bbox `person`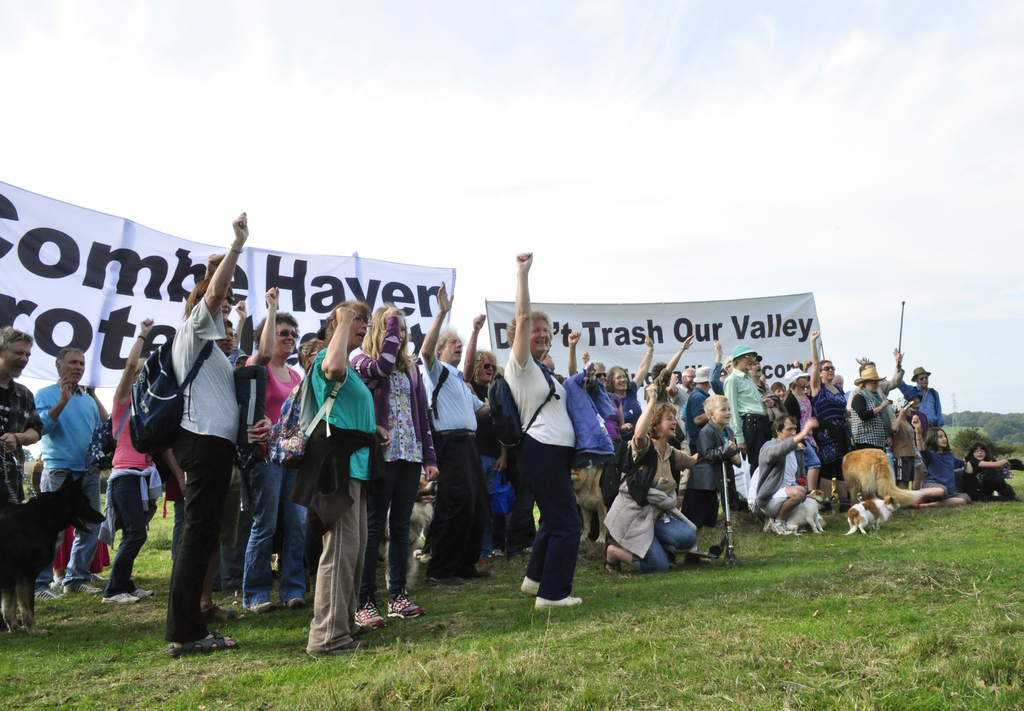
(left=596, top=387, right=691, bottom=564)
